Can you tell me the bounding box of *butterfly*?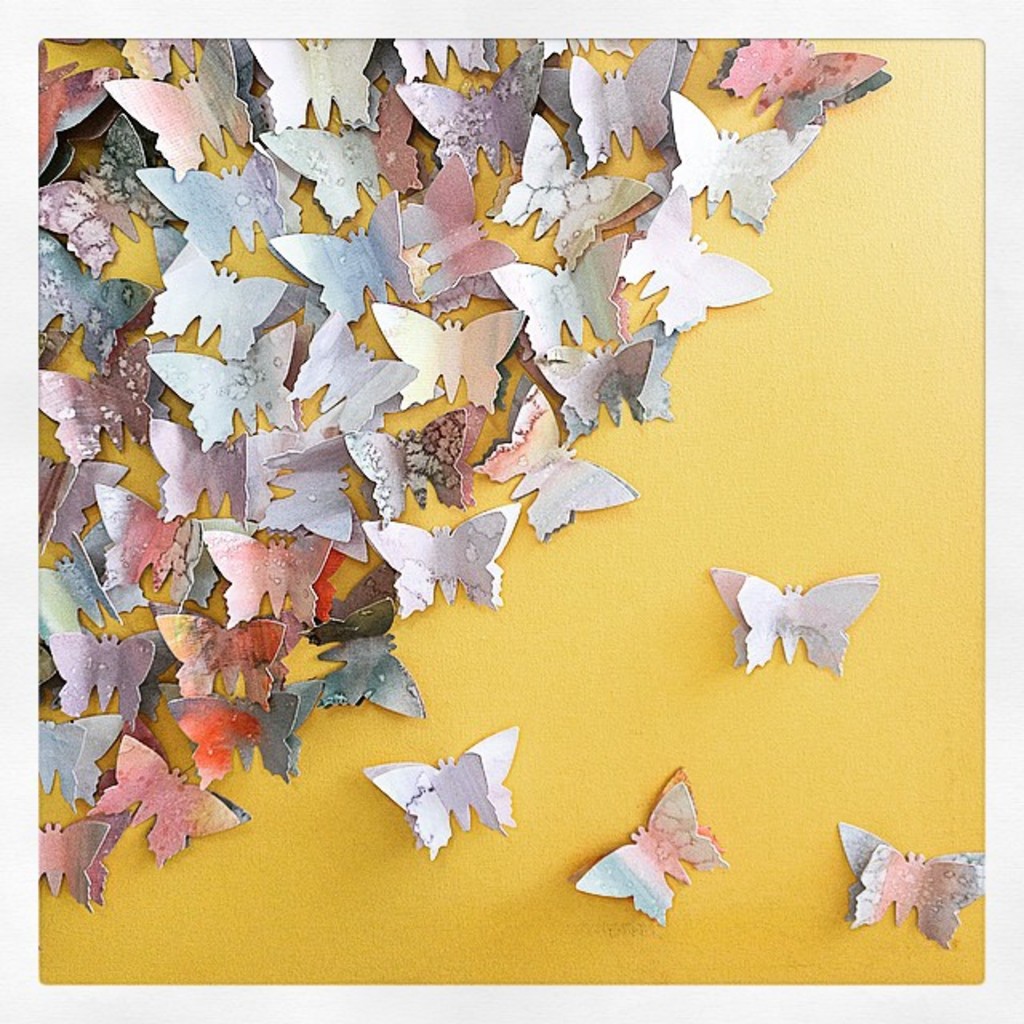
crop(565, 37, 686, 165).
